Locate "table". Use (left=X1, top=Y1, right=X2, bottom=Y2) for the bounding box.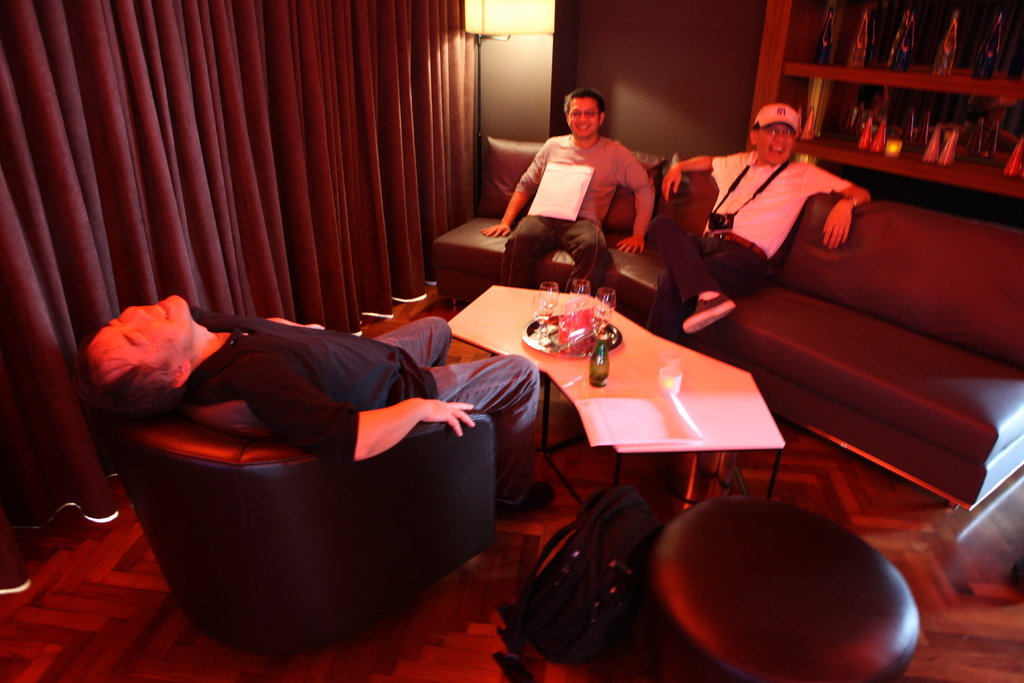
(left=413, top=277, right=801, bottom=577).
